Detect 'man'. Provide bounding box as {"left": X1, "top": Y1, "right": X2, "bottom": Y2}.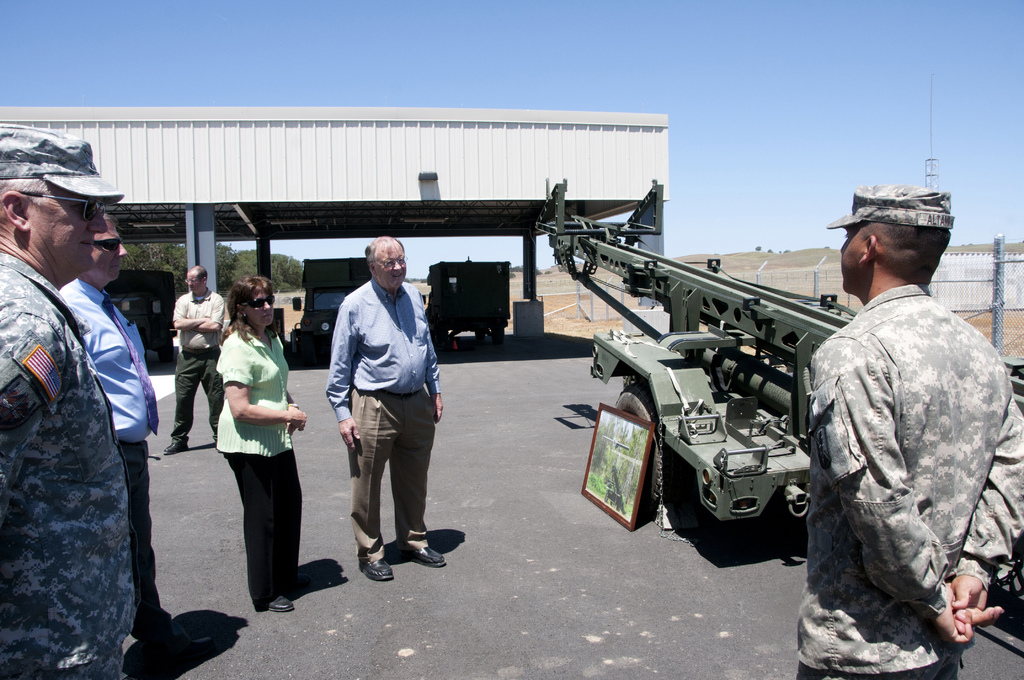
{"left": 325, "top": 234, "right": 442, "bottom": 585}.
